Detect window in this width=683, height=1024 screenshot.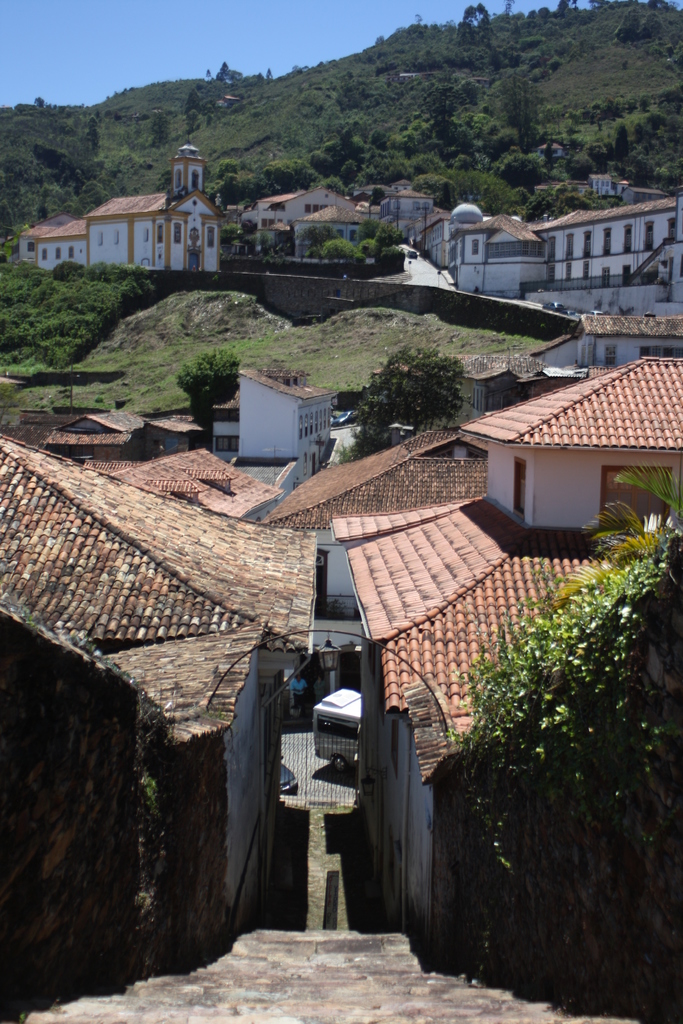
Detection: detection(563, 233, 574, 259).
